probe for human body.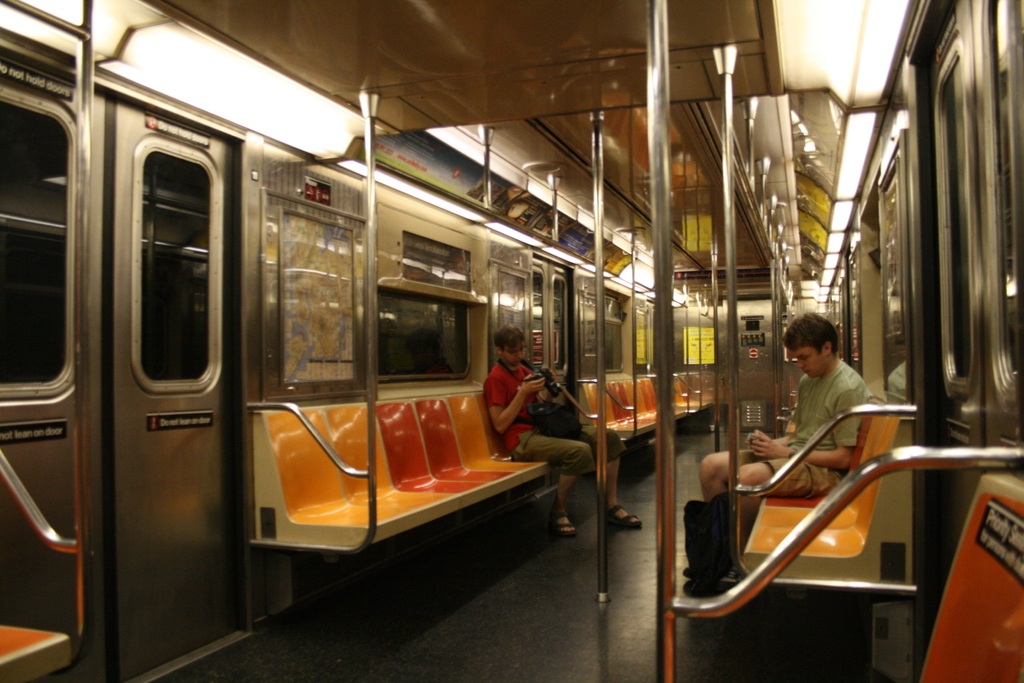
Probe result: crop(698, 304, 872, 580).
